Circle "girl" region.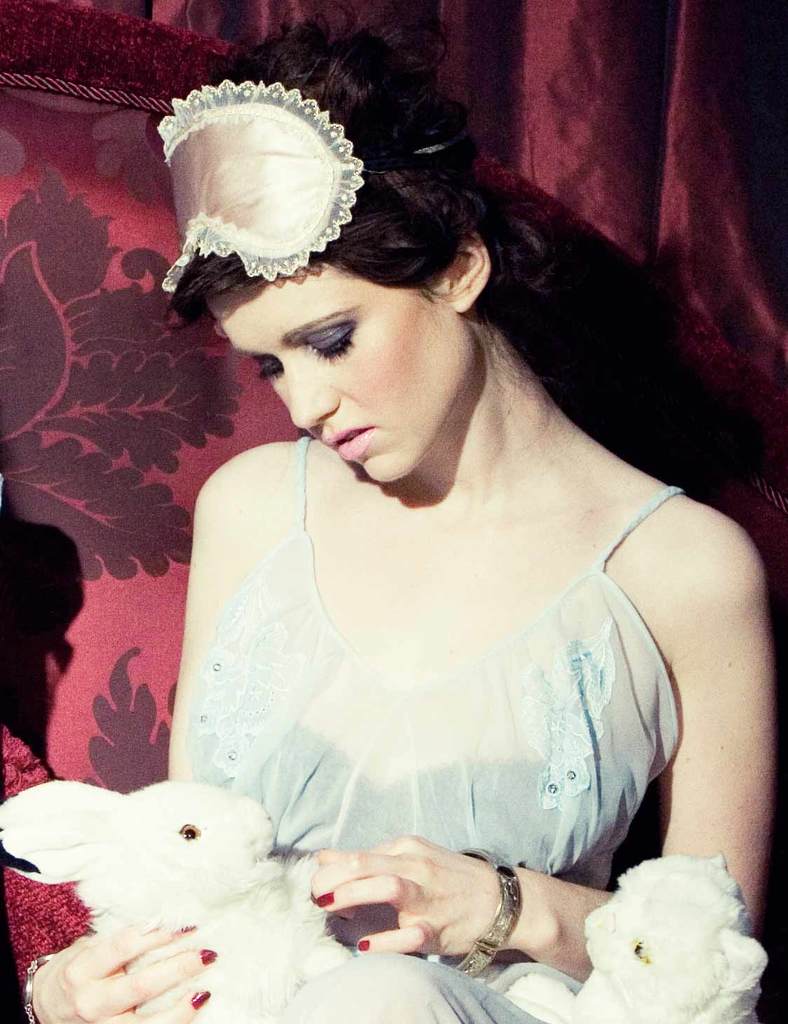
Region: [x1=20, y1=10, x2=775, y2=1023].
